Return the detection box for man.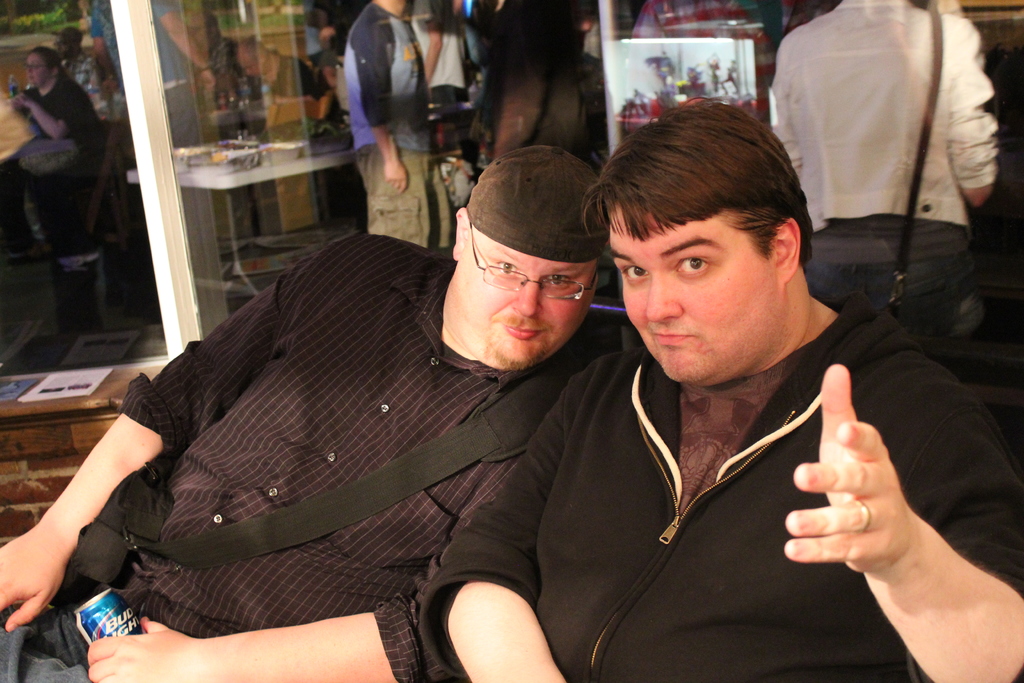
475/104/978/677.
